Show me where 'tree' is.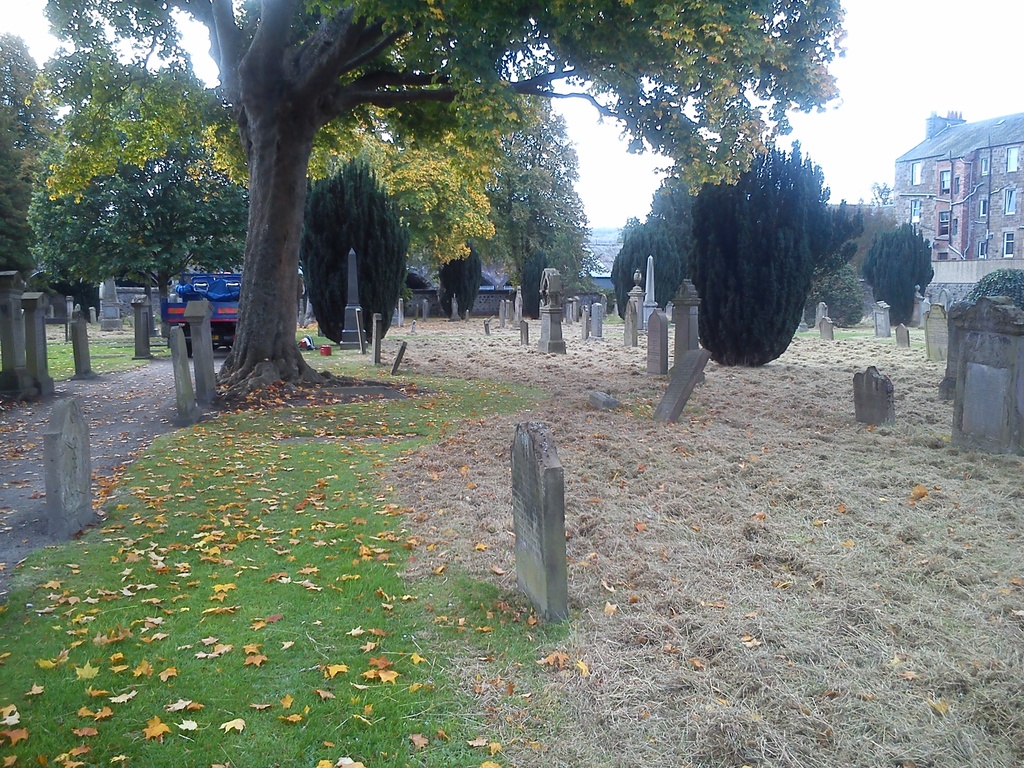
'tree' is at detection(24, 0, 851, 393).
